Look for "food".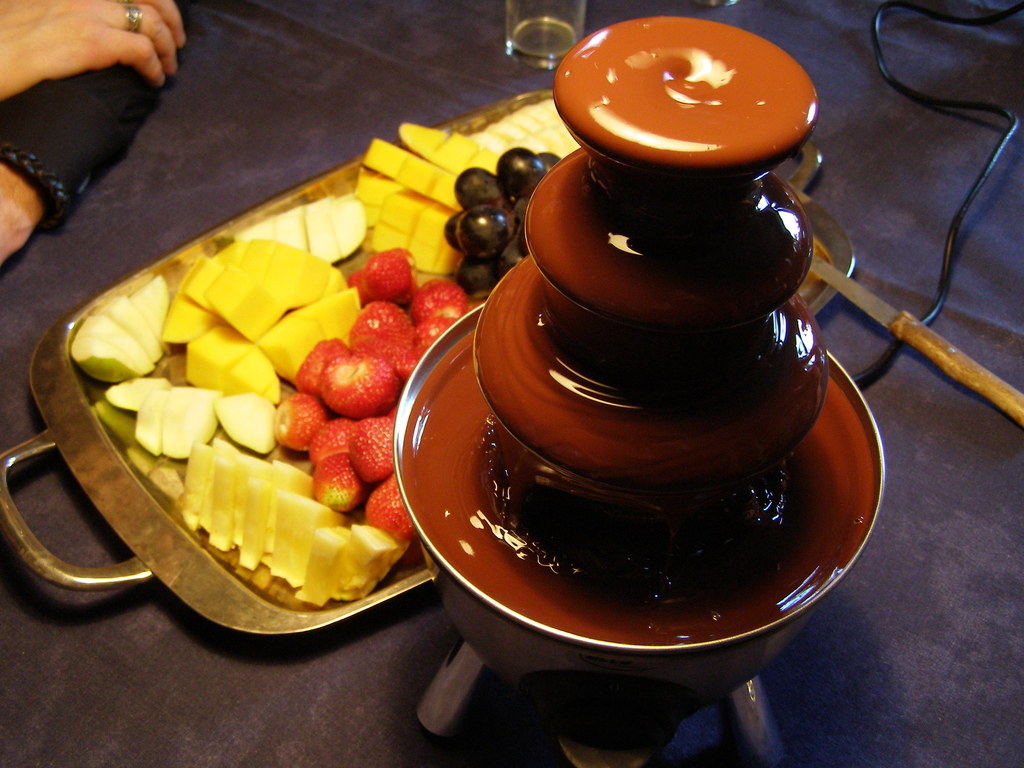
Found: {"left": 399, "top": 108, "right": 856, "bottom": 671}.
